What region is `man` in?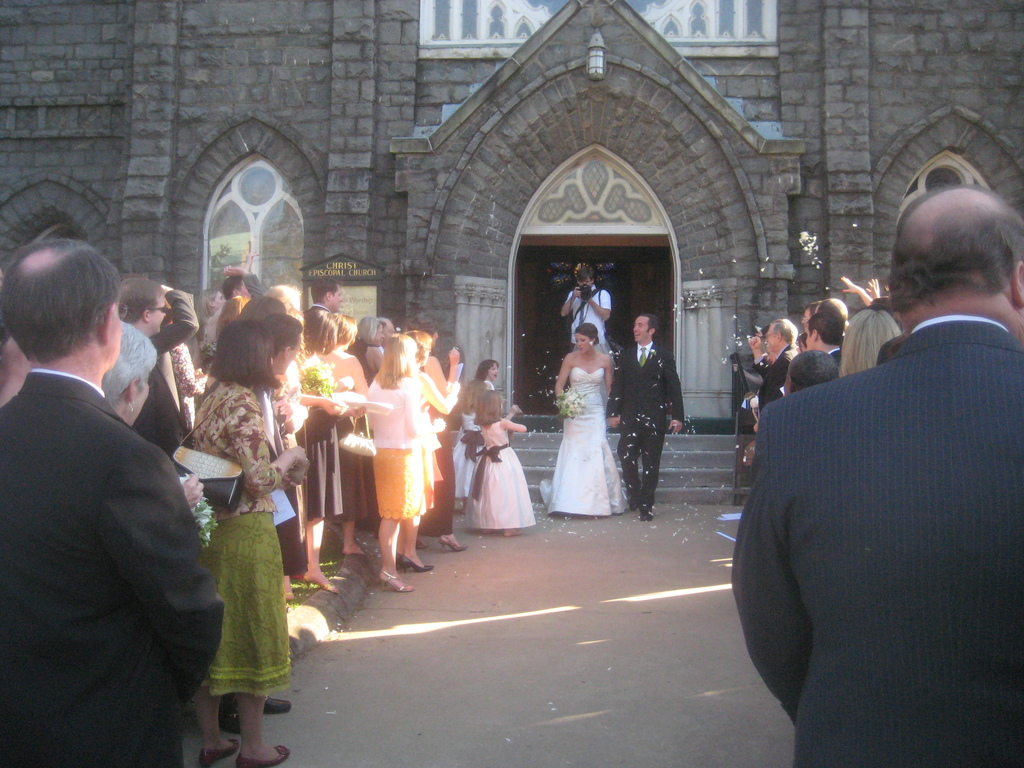
{"left": 556, "top": 262, "right": 619, "bottom": 365}.
